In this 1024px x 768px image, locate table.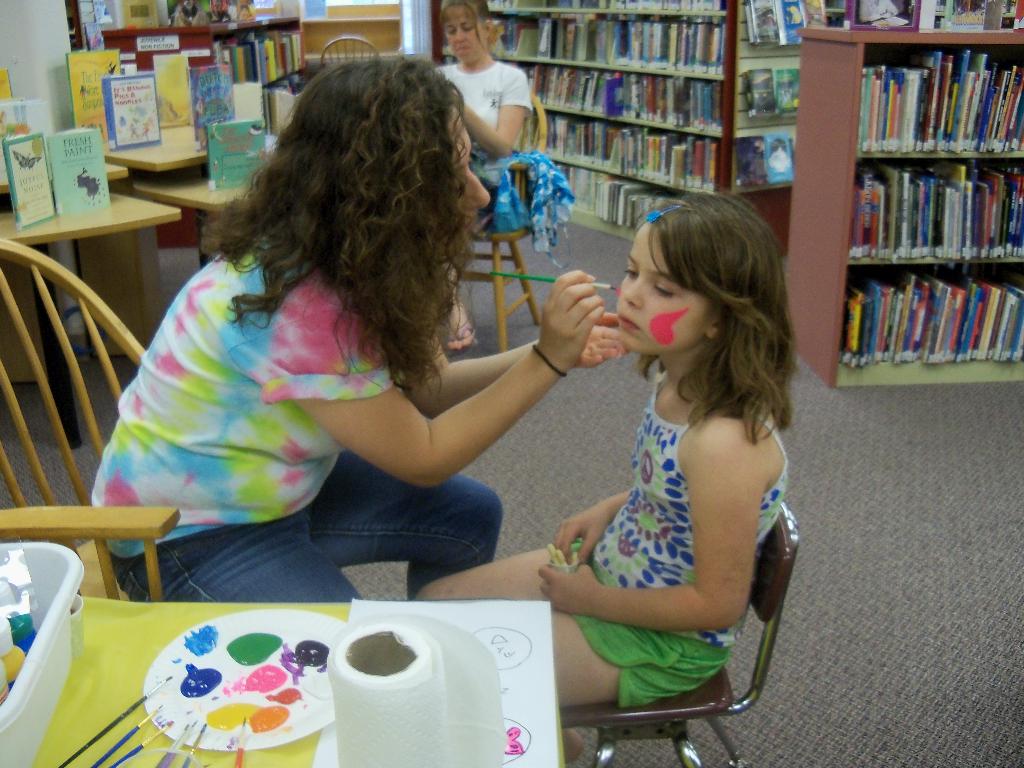
Bounding box: (x1=131, y1=178, x2=250, y2=266).
